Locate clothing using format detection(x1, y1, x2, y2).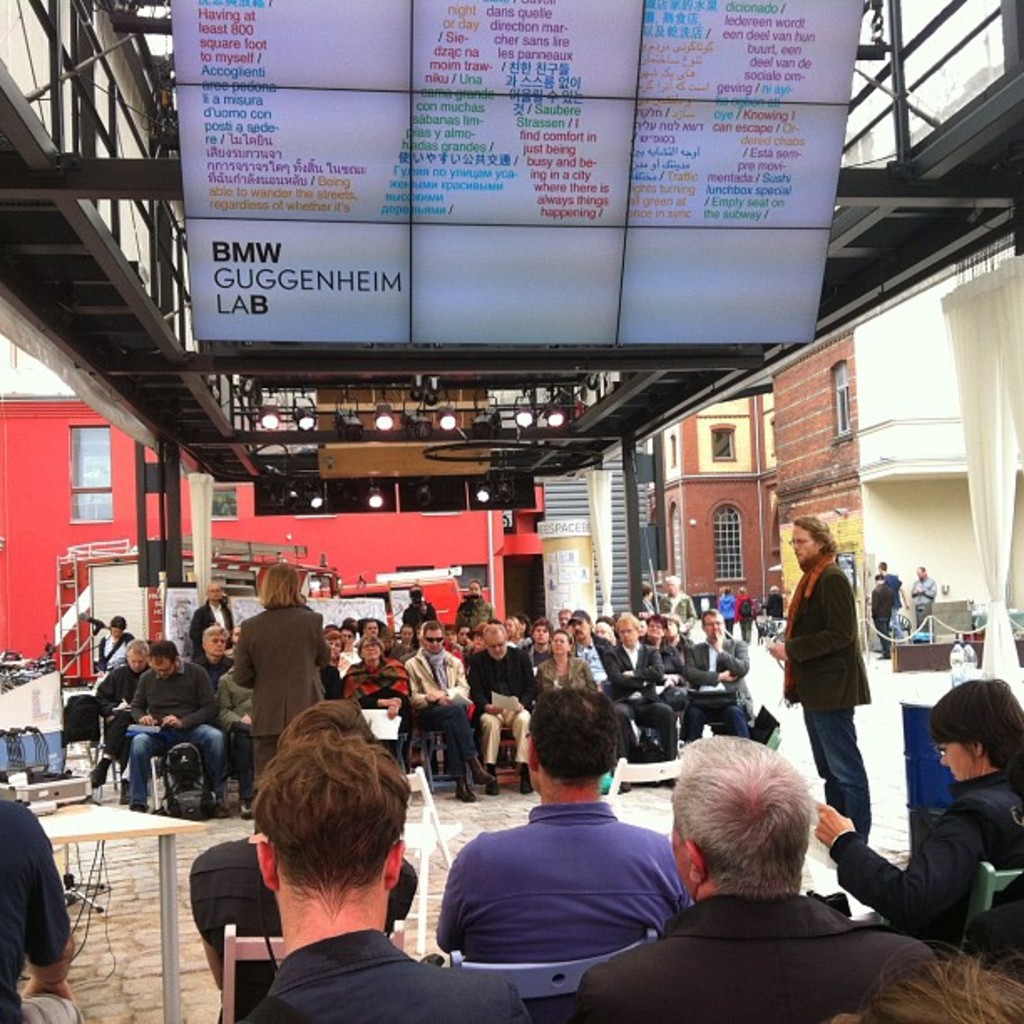
detection(719, 594, 738, 636).
